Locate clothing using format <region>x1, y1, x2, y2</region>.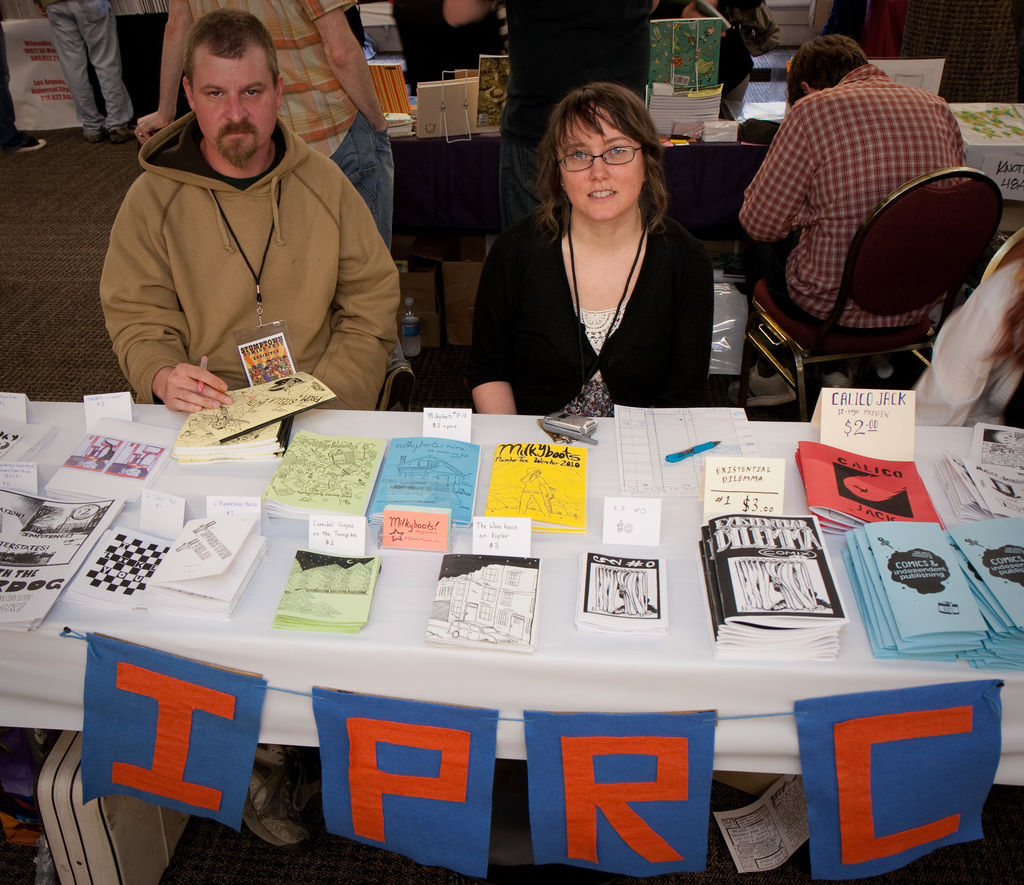
<region>736, 60, 968, 330</region>.
